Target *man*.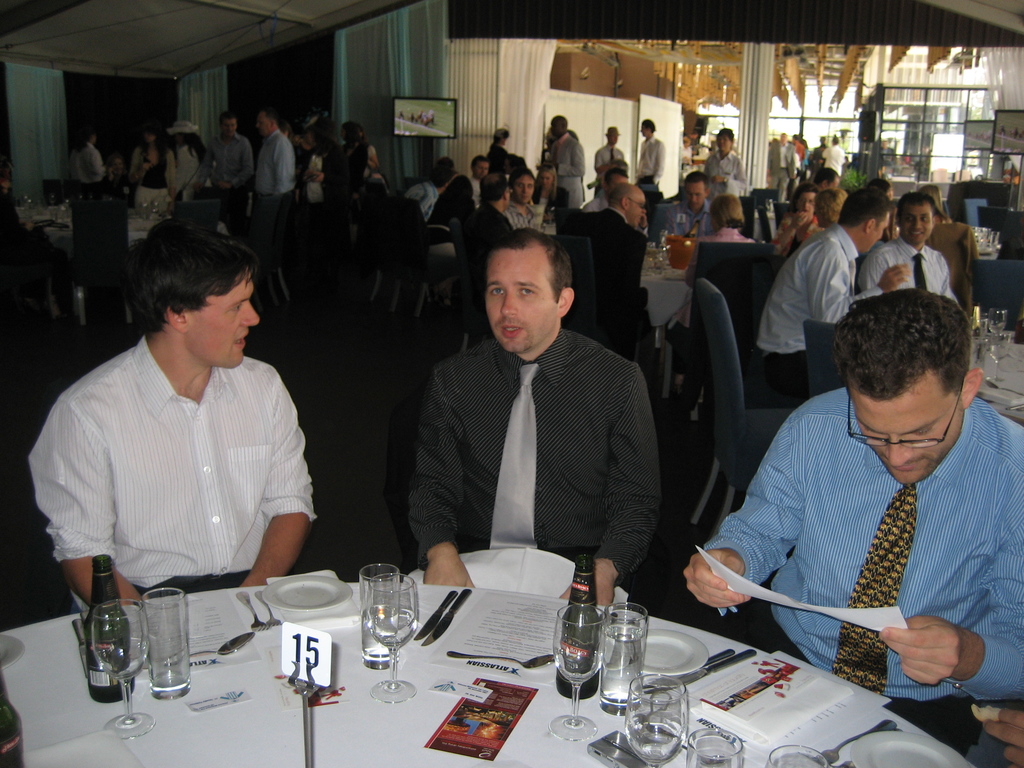
Target region: (x1=630, y1=115, x2=663, y2=179).
